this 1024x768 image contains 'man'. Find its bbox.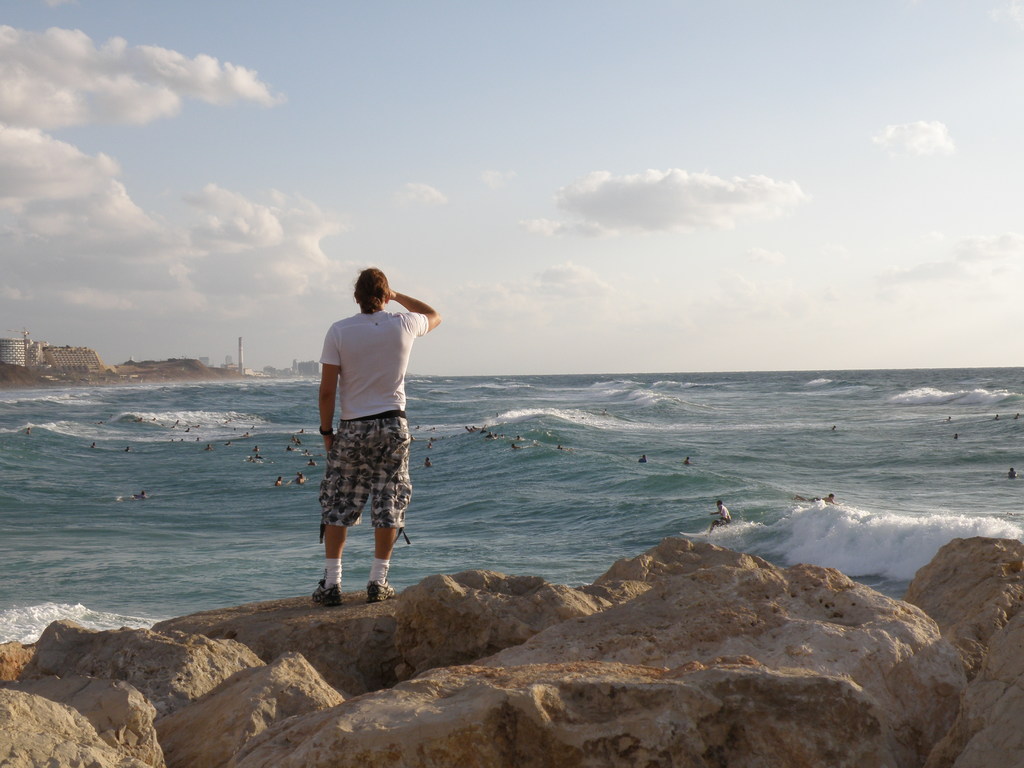
bbox=(479, 428, 488, 433).
